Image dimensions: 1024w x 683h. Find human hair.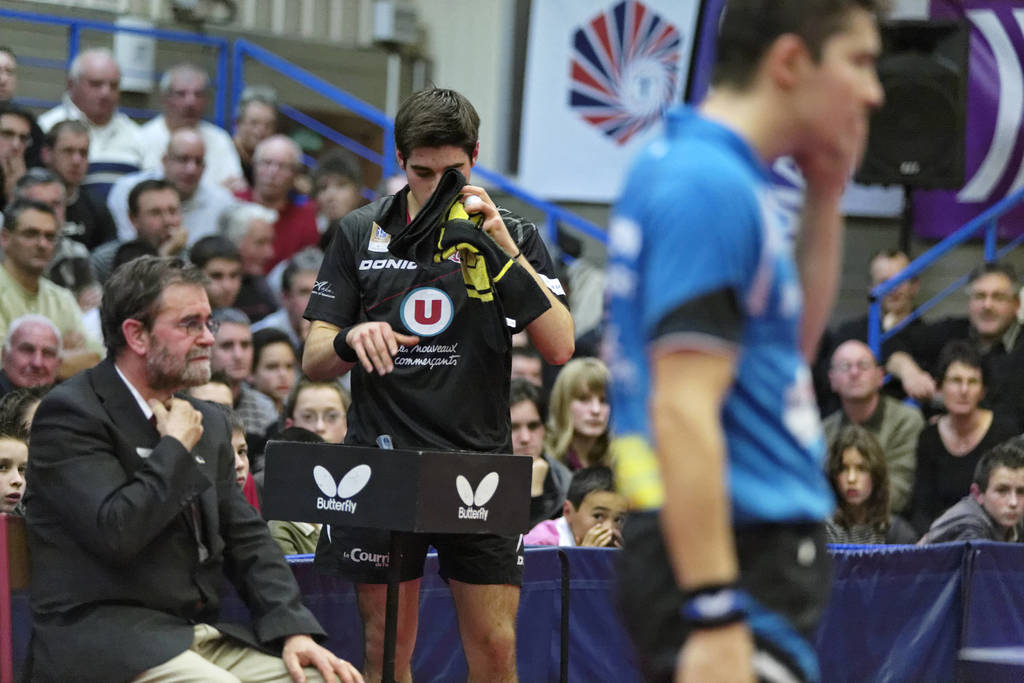
(186,233,244,277).
